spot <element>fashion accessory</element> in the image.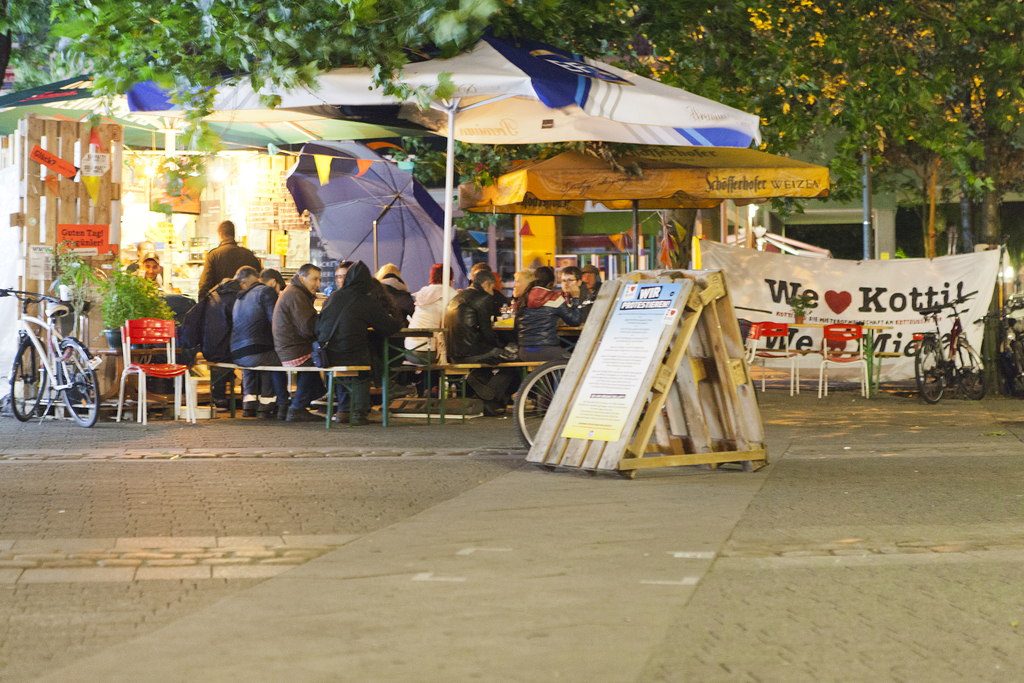
<element>fashion accessory</element> found at crop(259, 267, 287, 292).
